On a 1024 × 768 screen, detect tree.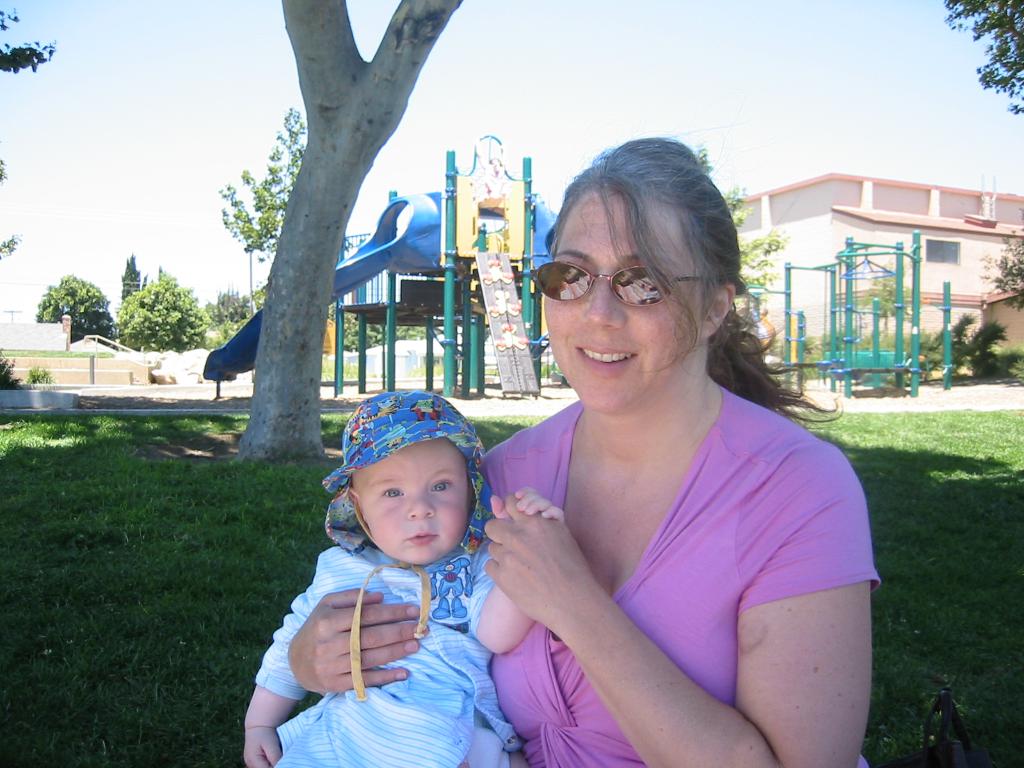
x1=230 y1=0 x2=465 y2=465.
